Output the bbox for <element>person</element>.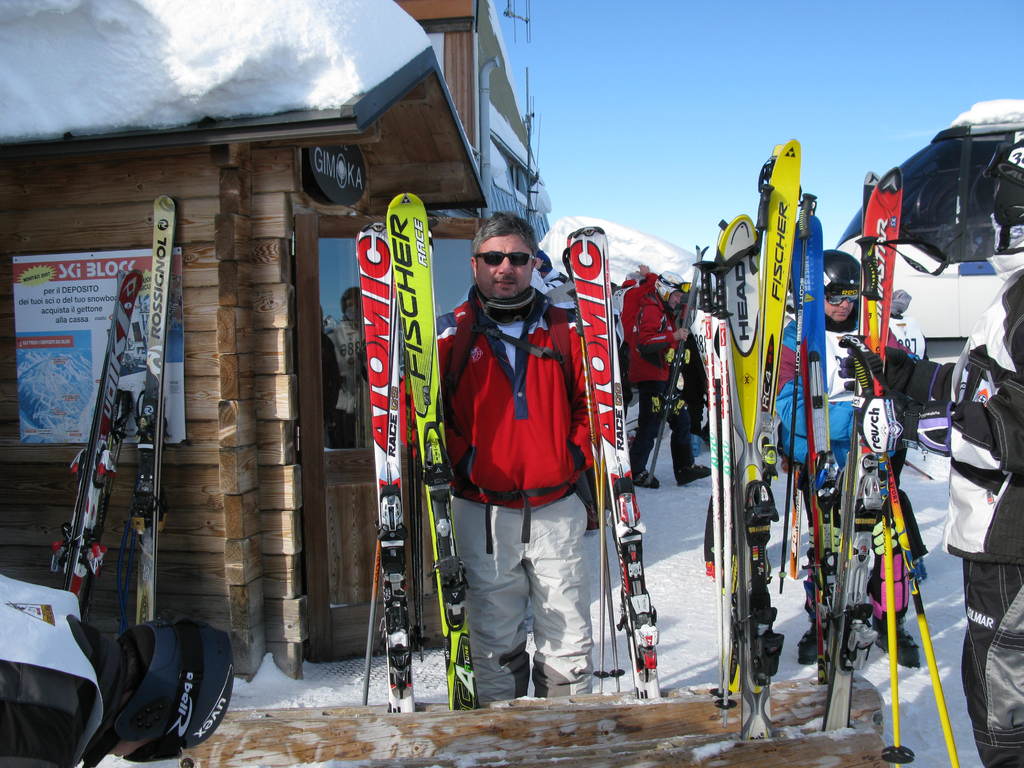
x1=776 y1=249 x2=913 y2=666.
